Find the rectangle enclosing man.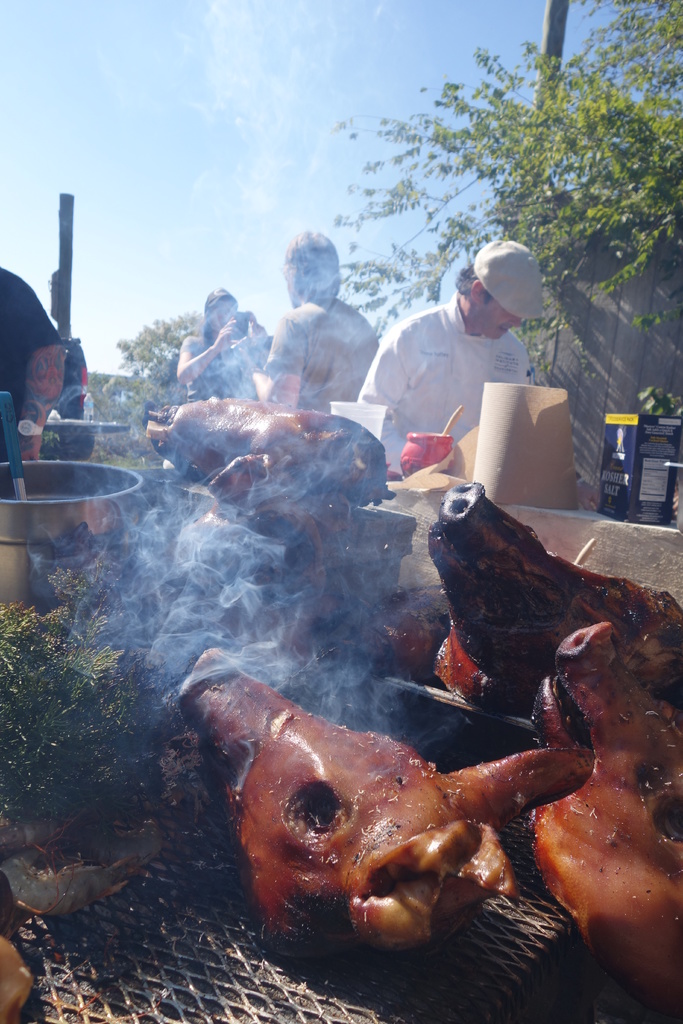
240/228/389/421.
